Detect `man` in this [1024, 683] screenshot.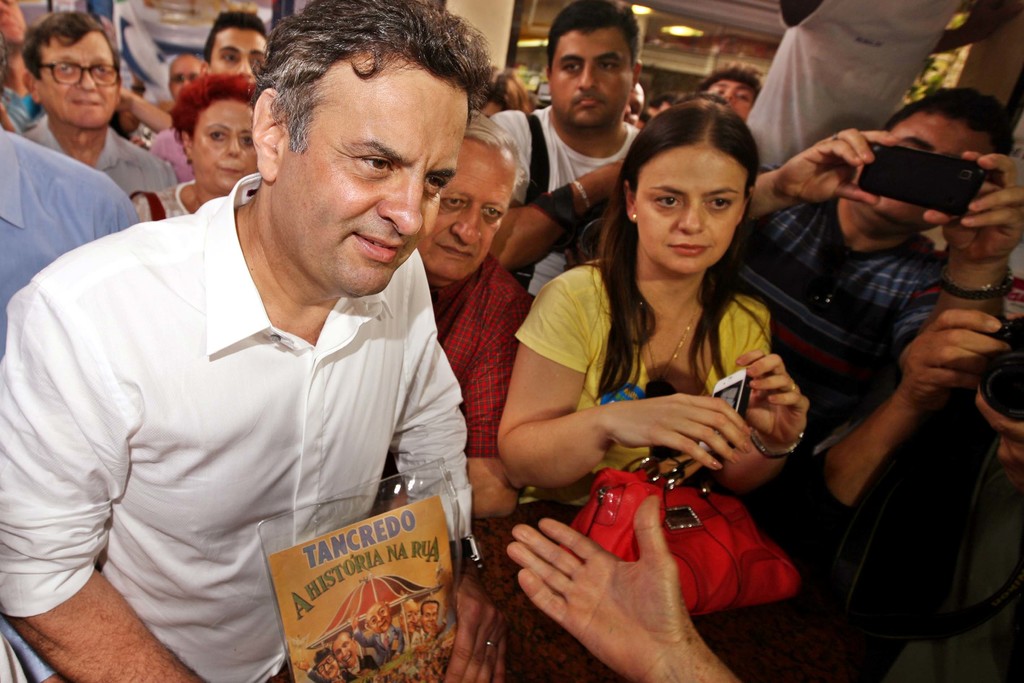
Detection: left=752, top=74, right=1022, bottom=424.
